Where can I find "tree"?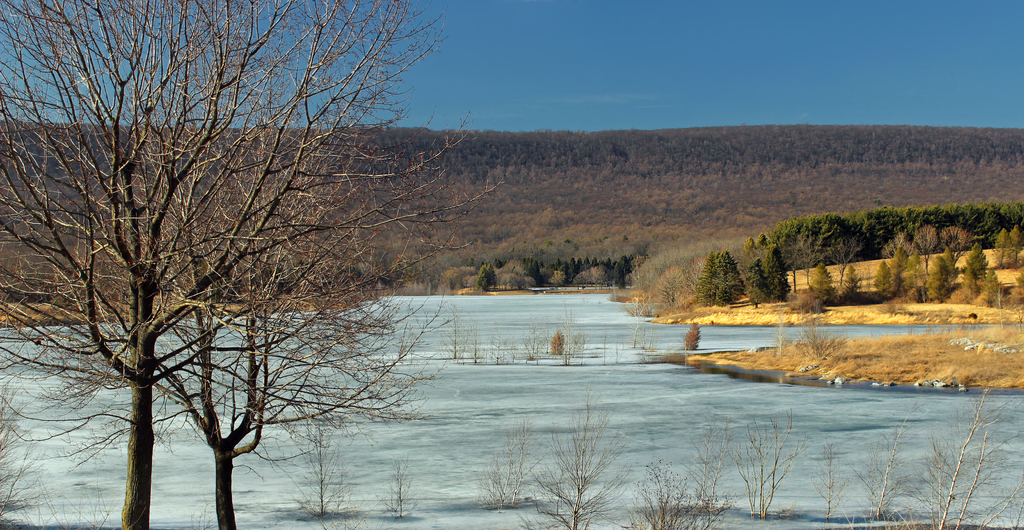
You can find it at bbox(695, 253, 717, 305).
